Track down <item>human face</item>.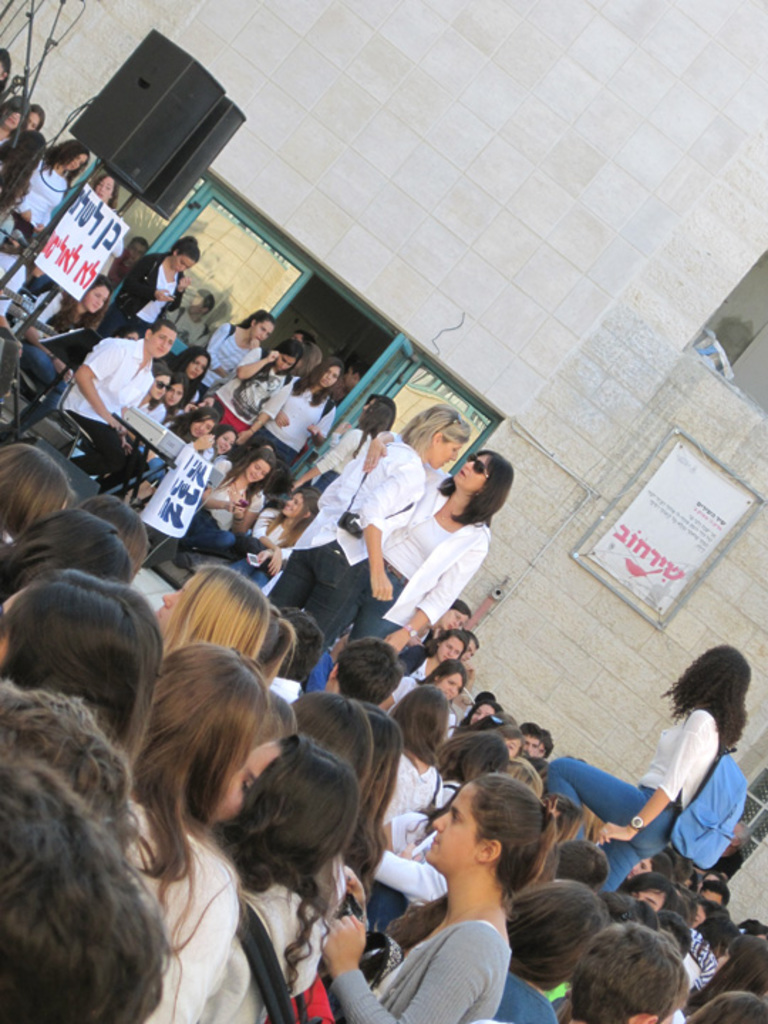
Tracked to Rect(439, 633, 468, 663).
